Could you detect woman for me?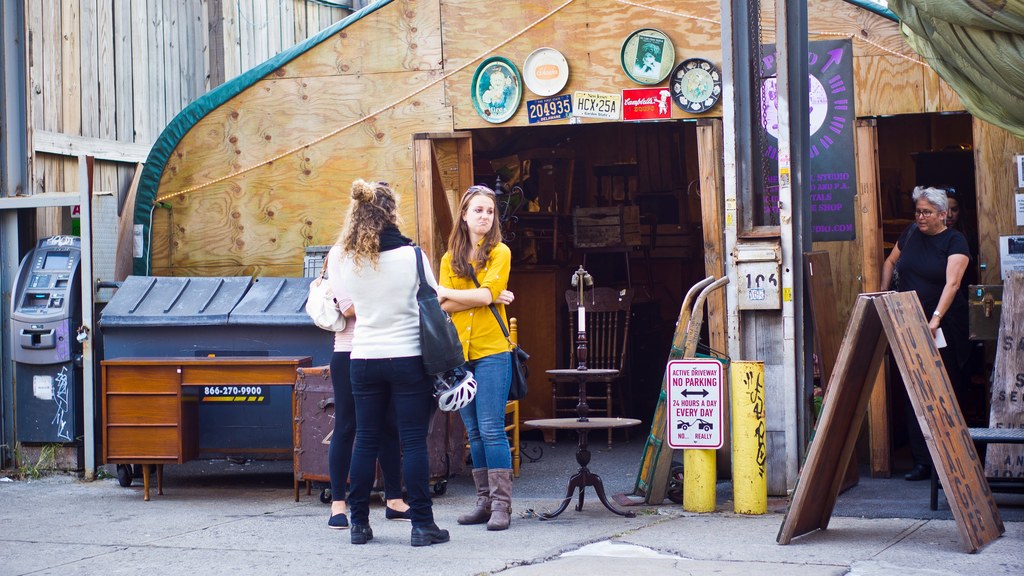
Detection result: (x1=435, y1=188, x2=516, y2=529).
